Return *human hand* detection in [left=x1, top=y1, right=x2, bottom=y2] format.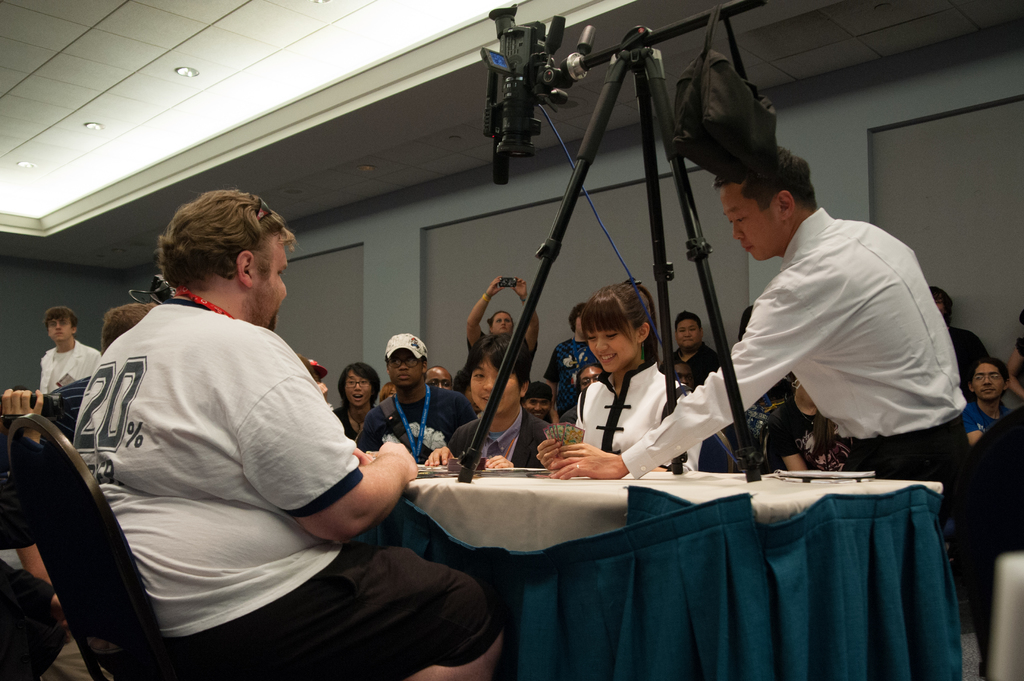
[left=423, top=444, right=454, bottom=465].
